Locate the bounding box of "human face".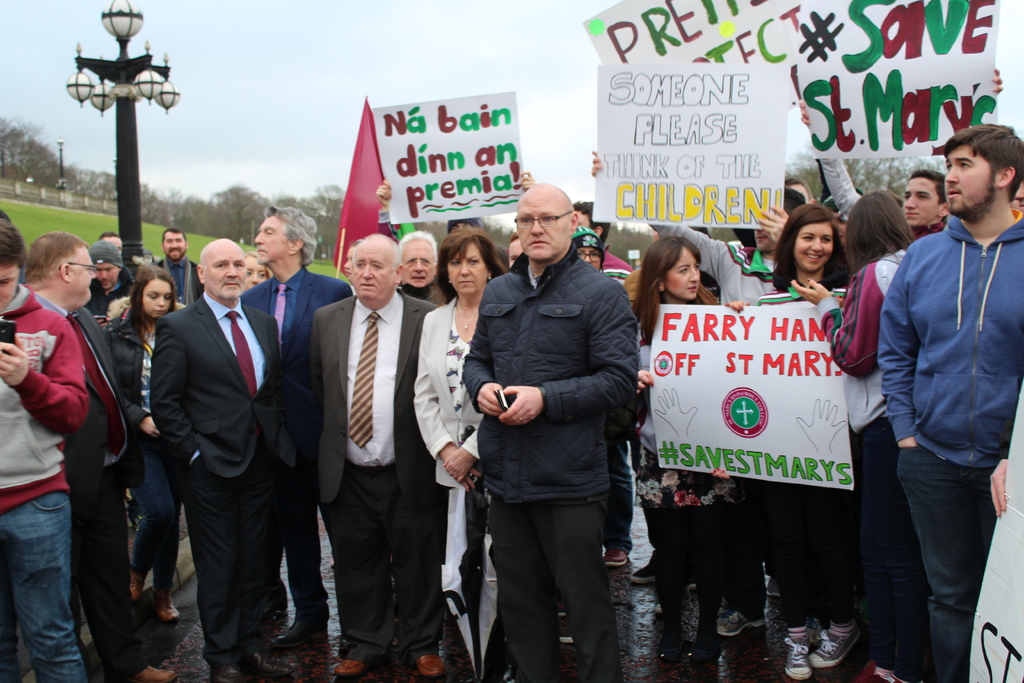
Bounding box: BBox(445, 240, 486, 292).
